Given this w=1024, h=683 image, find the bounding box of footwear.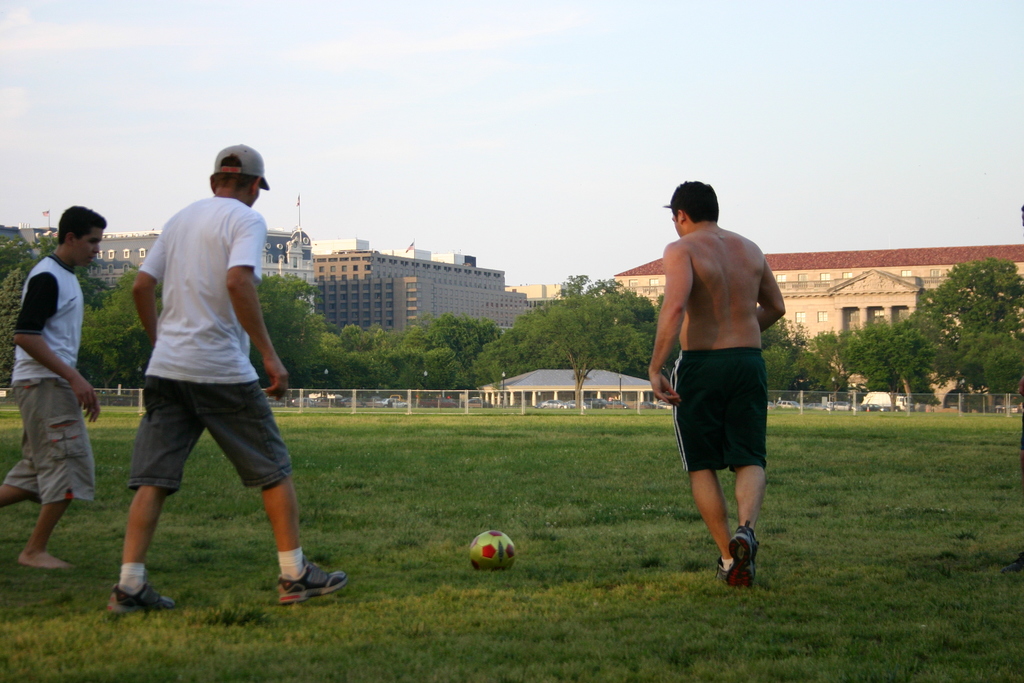
[left=108, top=582, right=174, bottom=613].
